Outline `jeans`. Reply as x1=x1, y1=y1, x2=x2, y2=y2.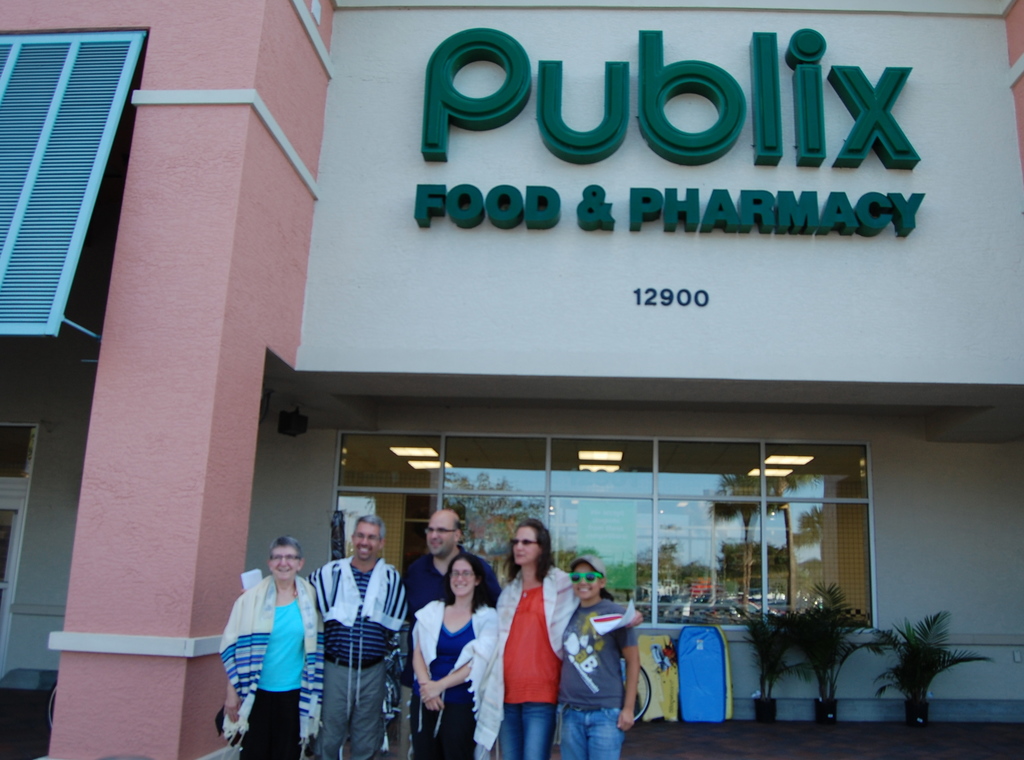
x1=547, y1=702, x2=616, y2=759.
